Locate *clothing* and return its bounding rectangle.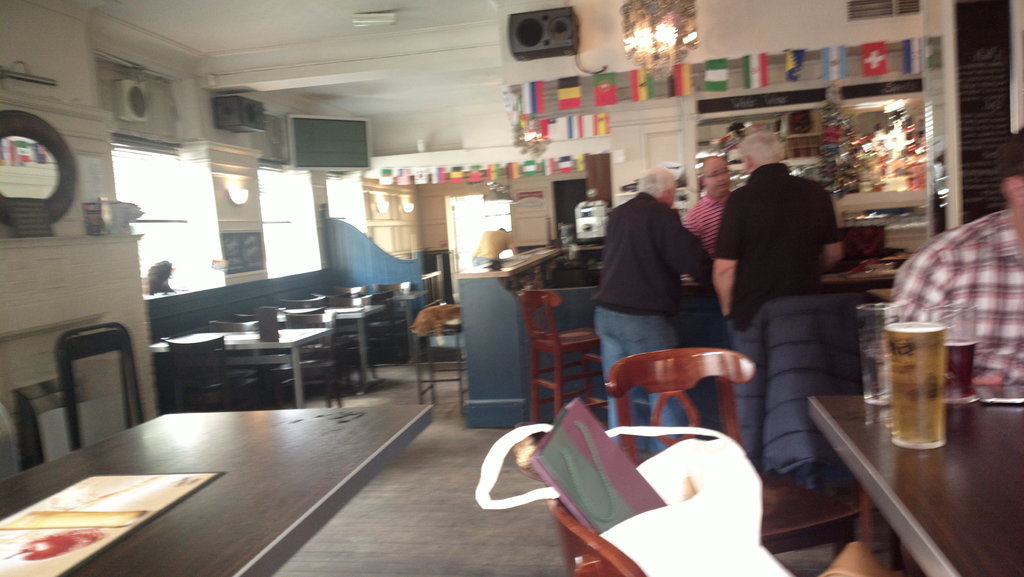
box(595, 194, 712, 453).
